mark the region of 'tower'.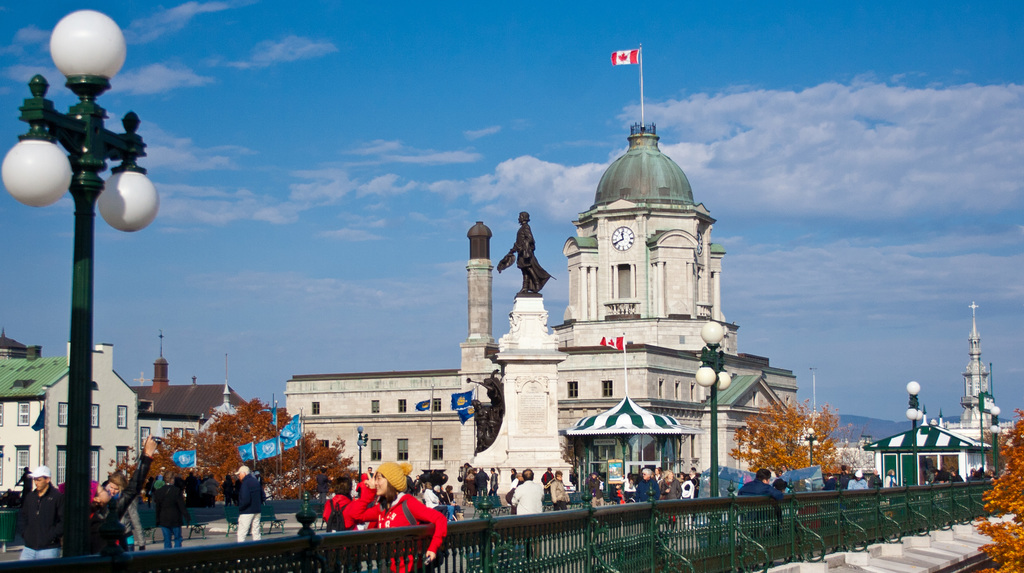
Region: bbox=[963, 306, 997, 424].
